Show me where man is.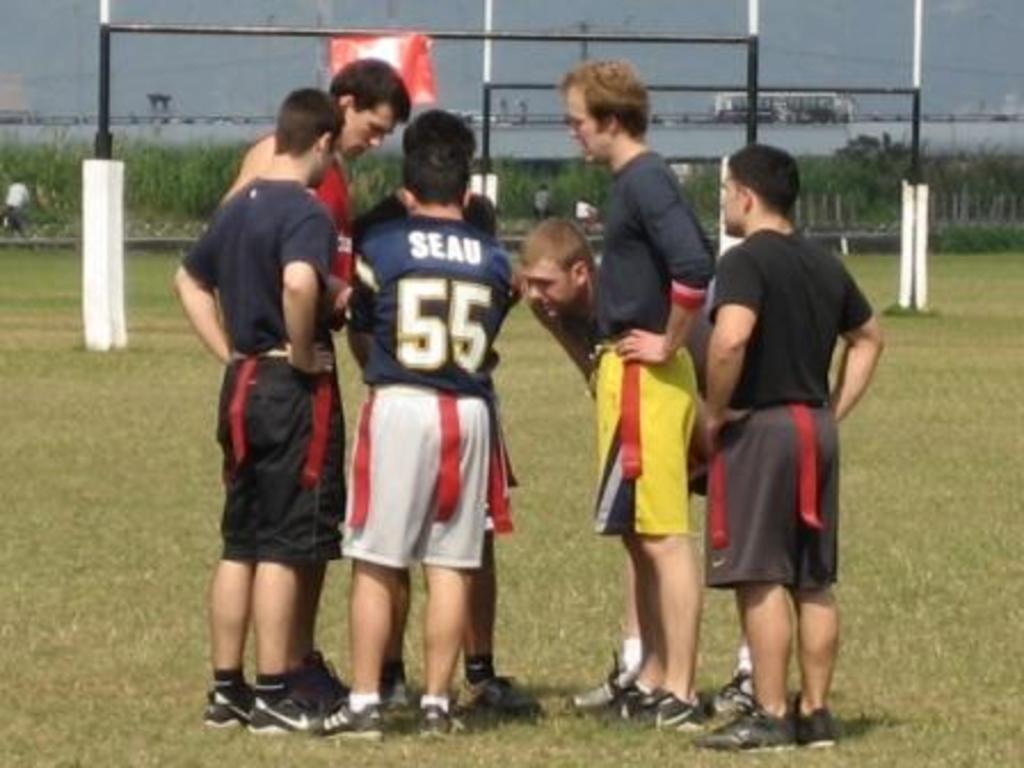
man is at l=576, t=59, r=720, b=734.
